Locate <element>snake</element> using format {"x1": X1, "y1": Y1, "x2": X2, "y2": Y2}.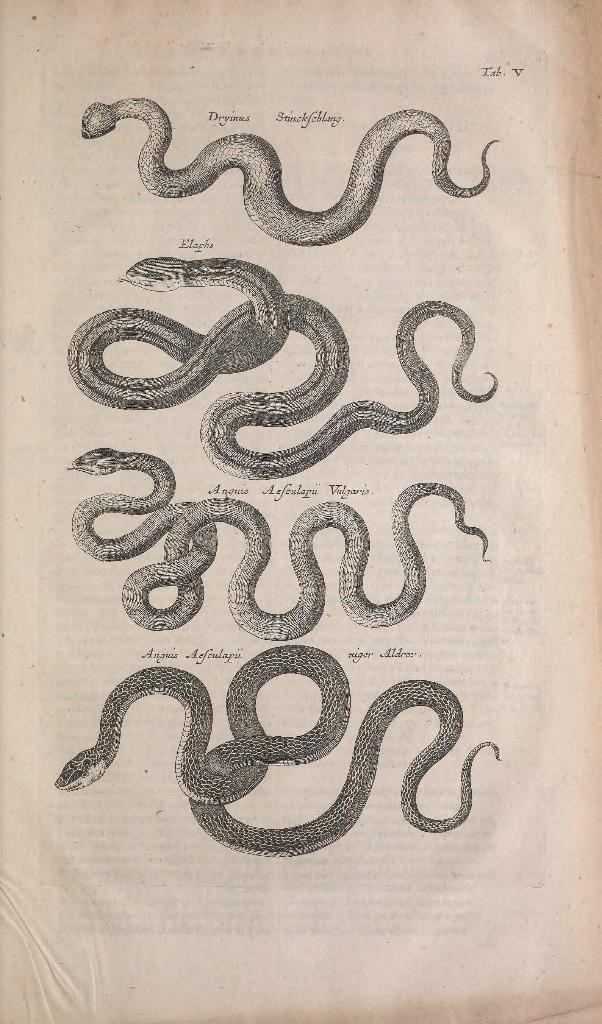
{"x1": 63, "y1": 451, "x2": 494, "y2": 643}.
